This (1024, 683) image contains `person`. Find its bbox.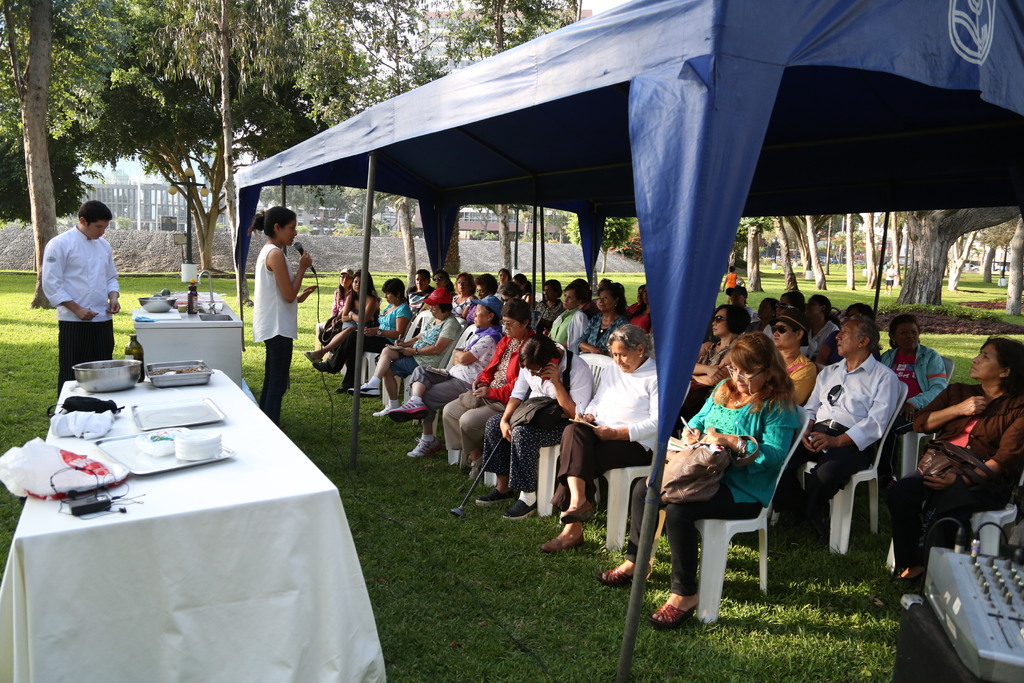
bbox=(241, 196, 302, 423).
